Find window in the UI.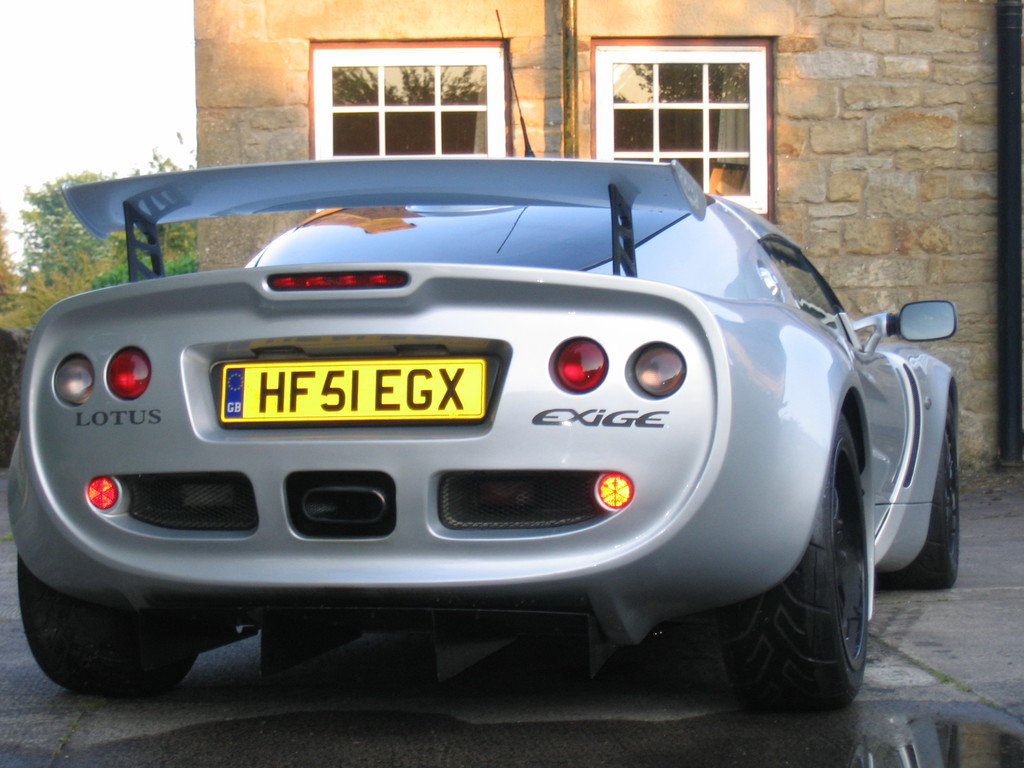
UI element at crop(587, 35, 776, 220).
